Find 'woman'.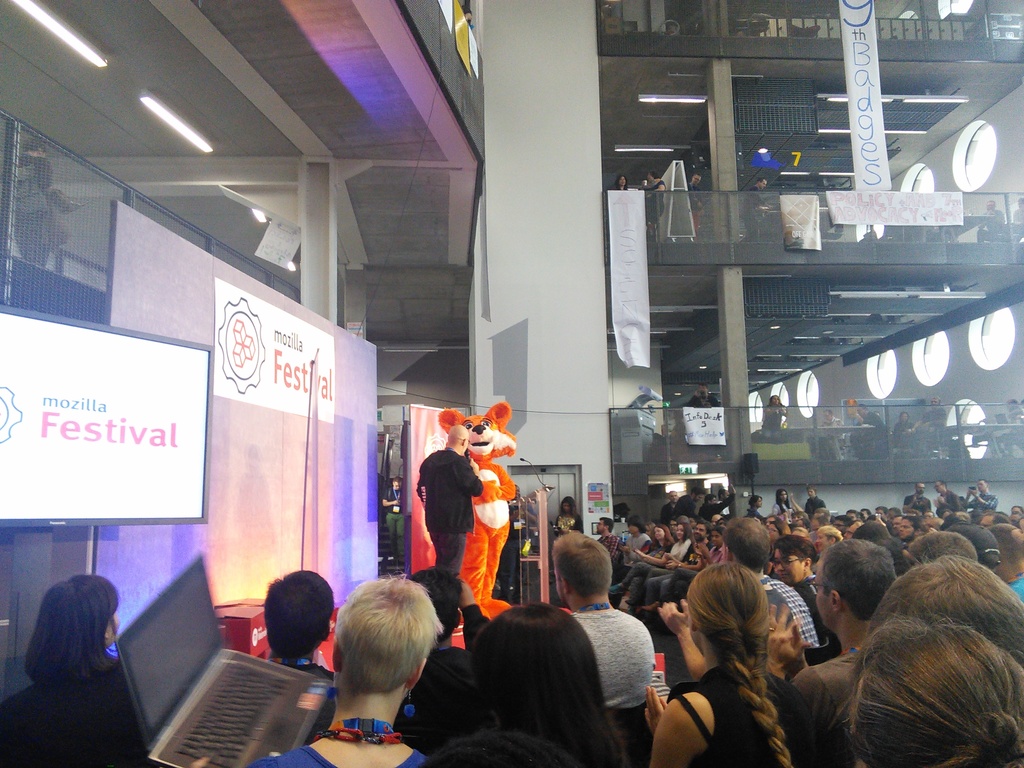
left=240, top=570, right=448, bottom=767.
